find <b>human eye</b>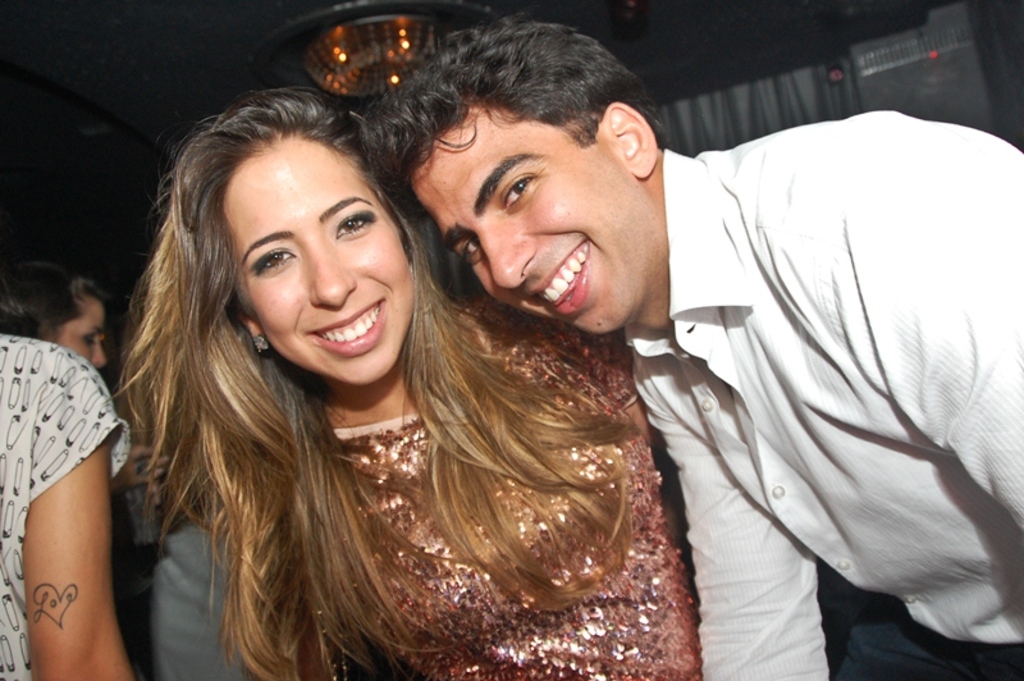
x1=332 y1=211 x2=376 y2=237
